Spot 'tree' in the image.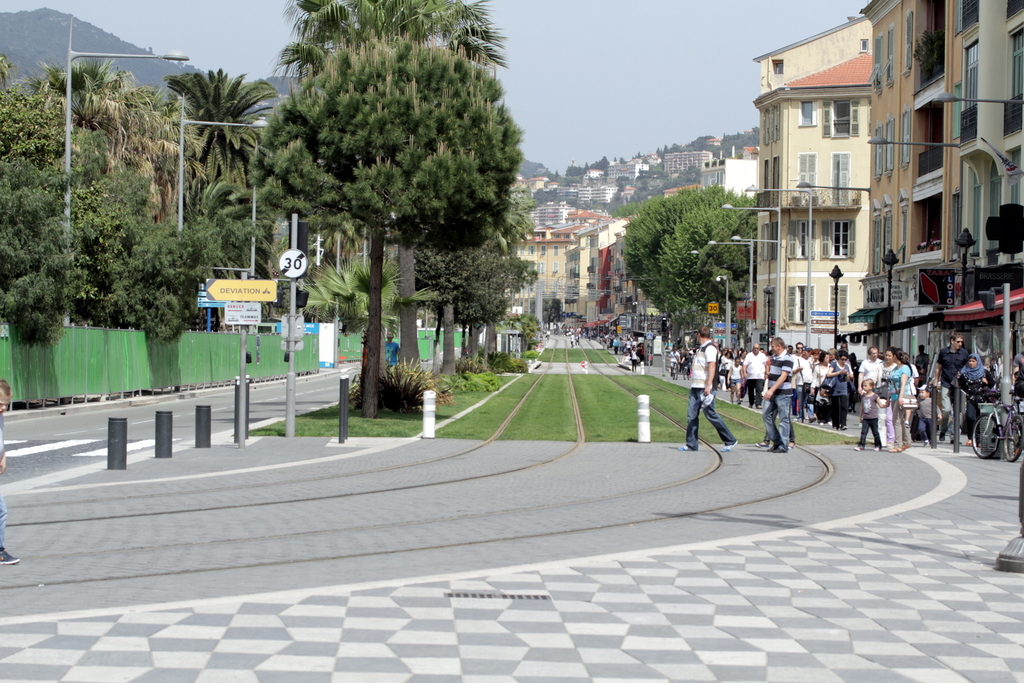
'tree' found at (x1=314, y1=255, x2=425, y2=335).
